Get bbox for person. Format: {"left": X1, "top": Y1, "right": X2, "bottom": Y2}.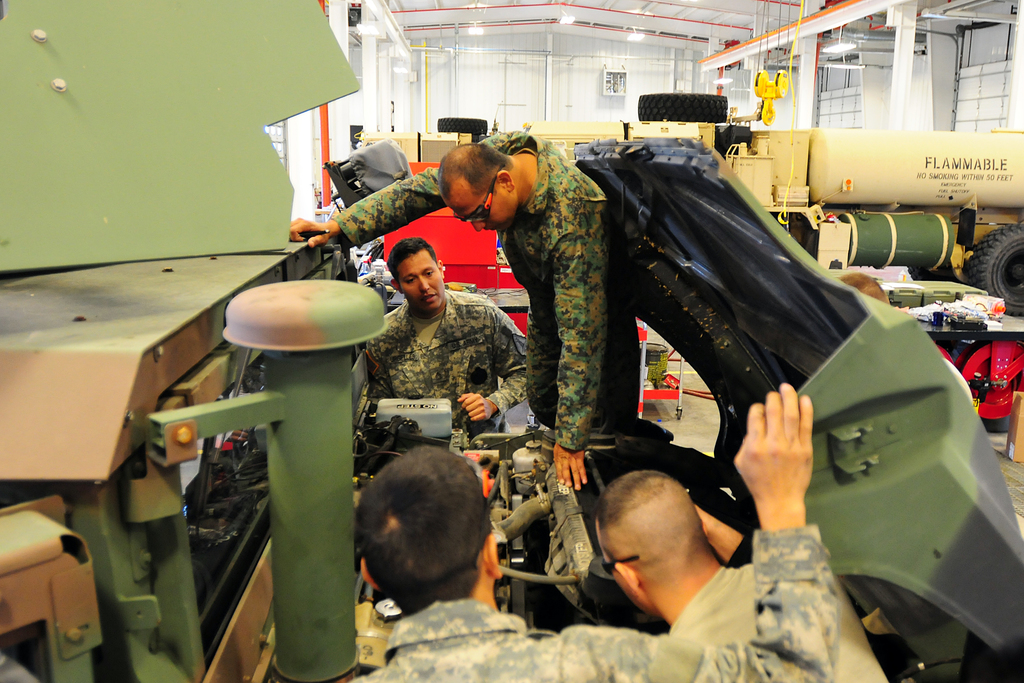
{"left": 458, "top": 113, "right": 702, "bottom": 576}.
